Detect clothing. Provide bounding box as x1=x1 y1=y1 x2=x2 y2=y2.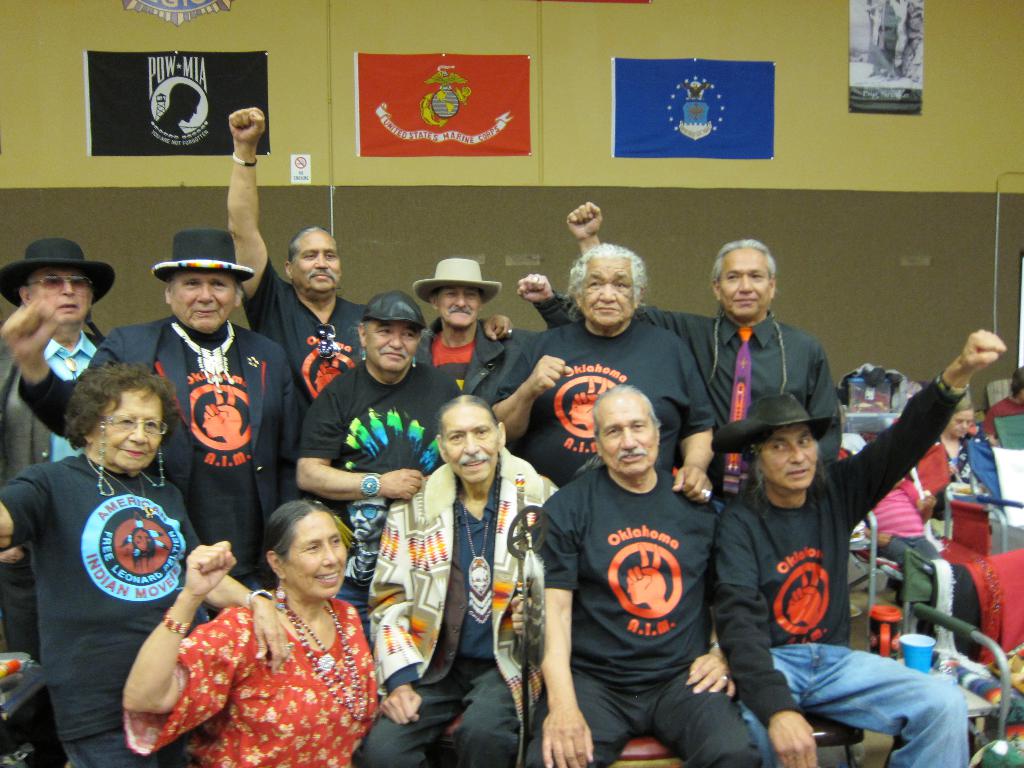
x1=493 y1=321 x2=709 y2=487.
